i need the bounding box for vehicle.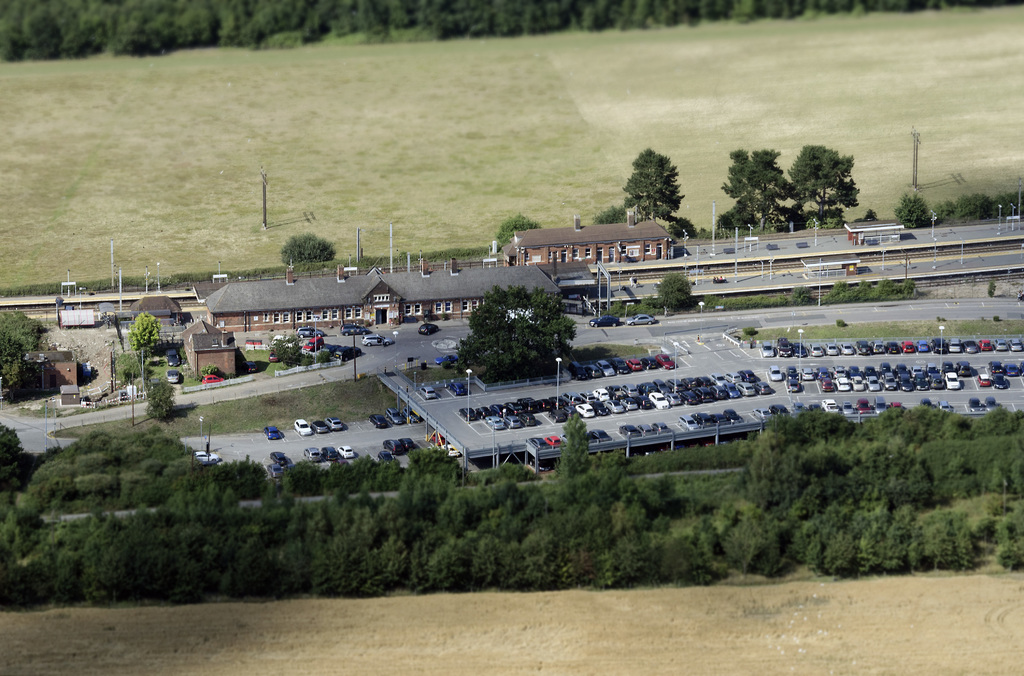
Here it is: select_region(885, 372, 897, 389).
